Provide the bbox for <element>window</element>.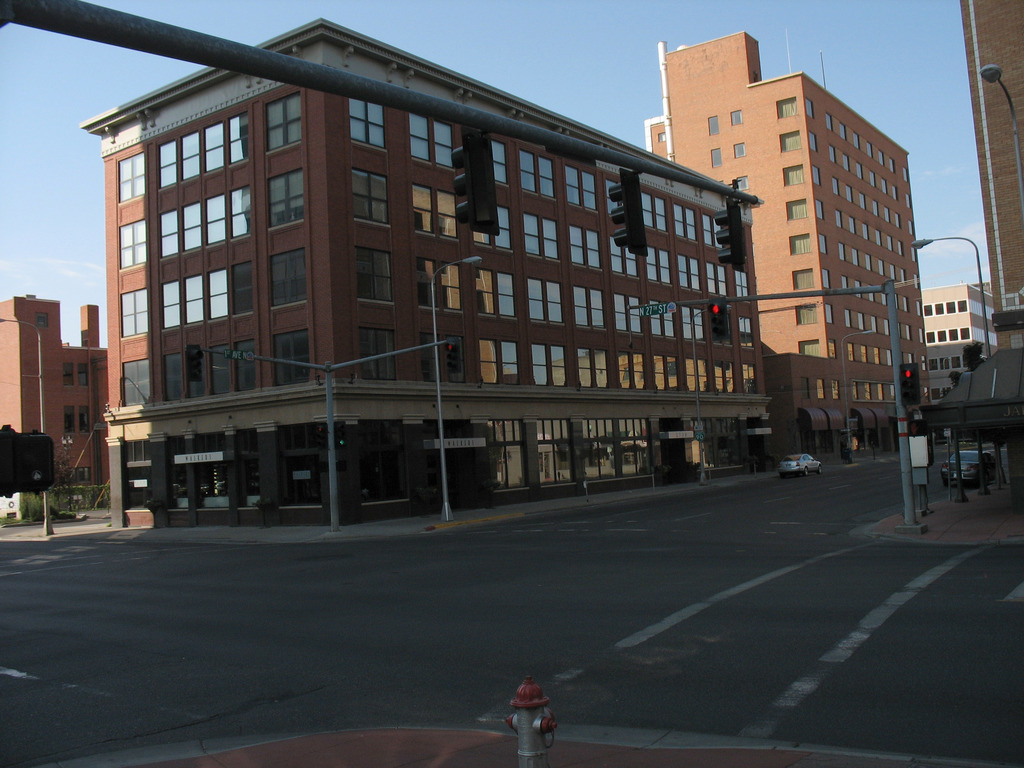
bbox=[408, 186, 457, 237].
